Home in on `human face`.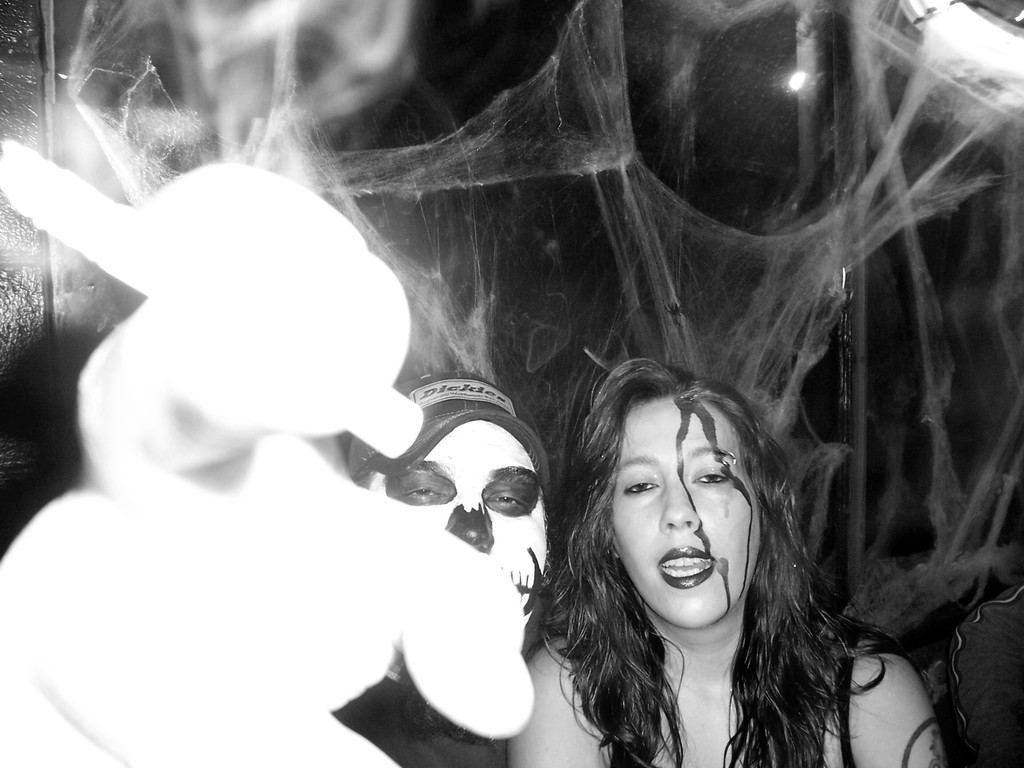
Homed in at bbox=(609, 385, 769, 628).
